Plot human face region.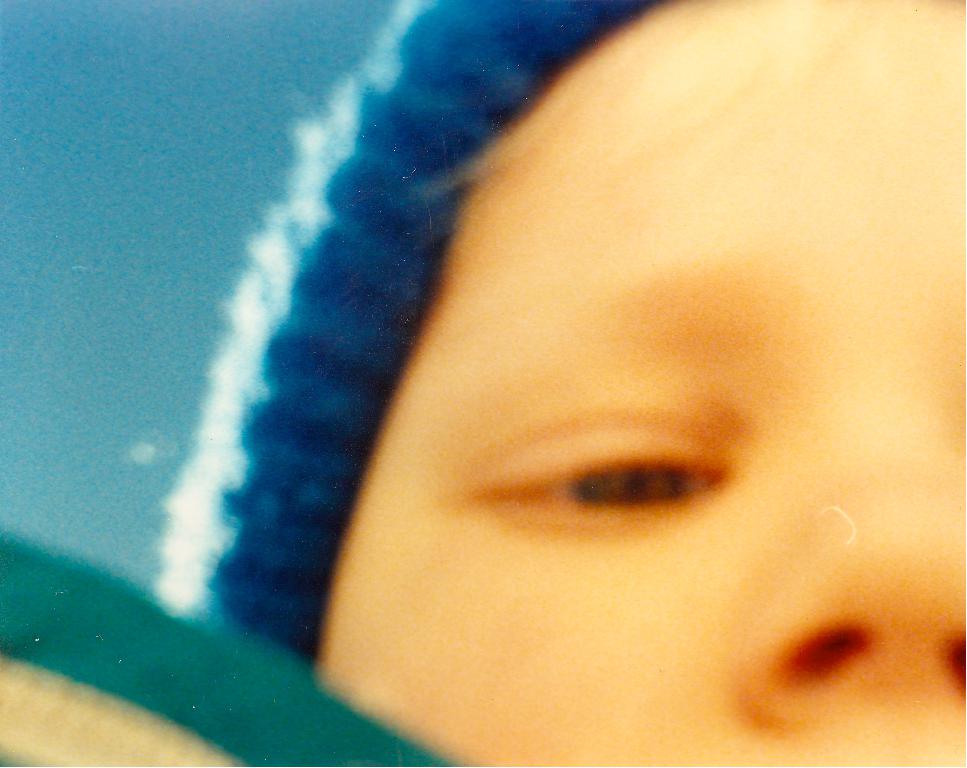
Plotted at 320/0/966/767.
